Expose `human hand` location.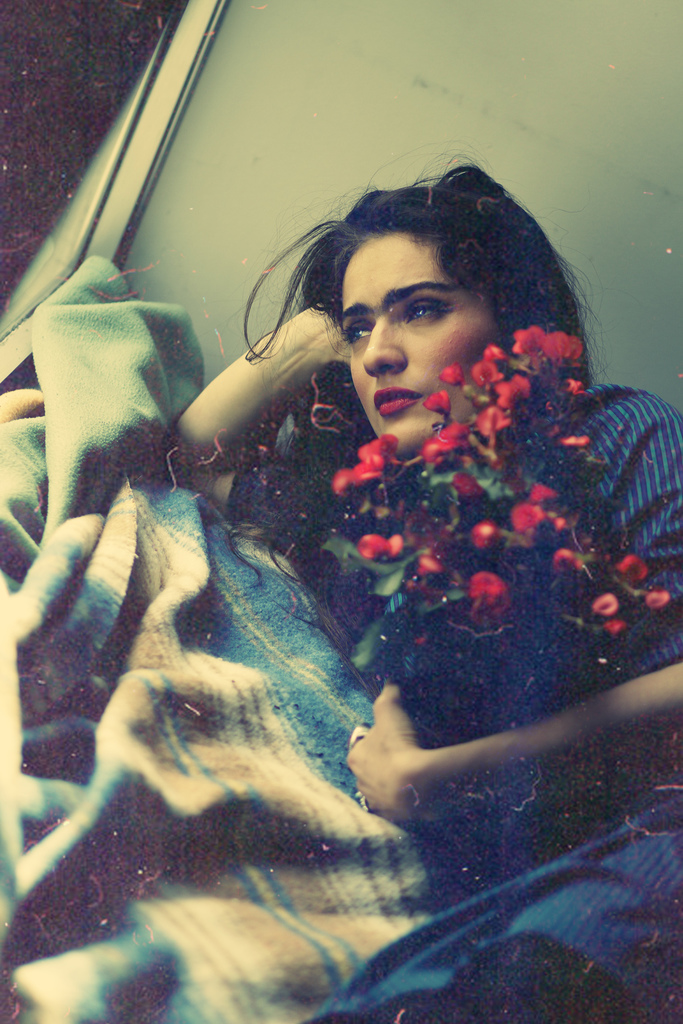
Exposed at 308,300,353,372.
